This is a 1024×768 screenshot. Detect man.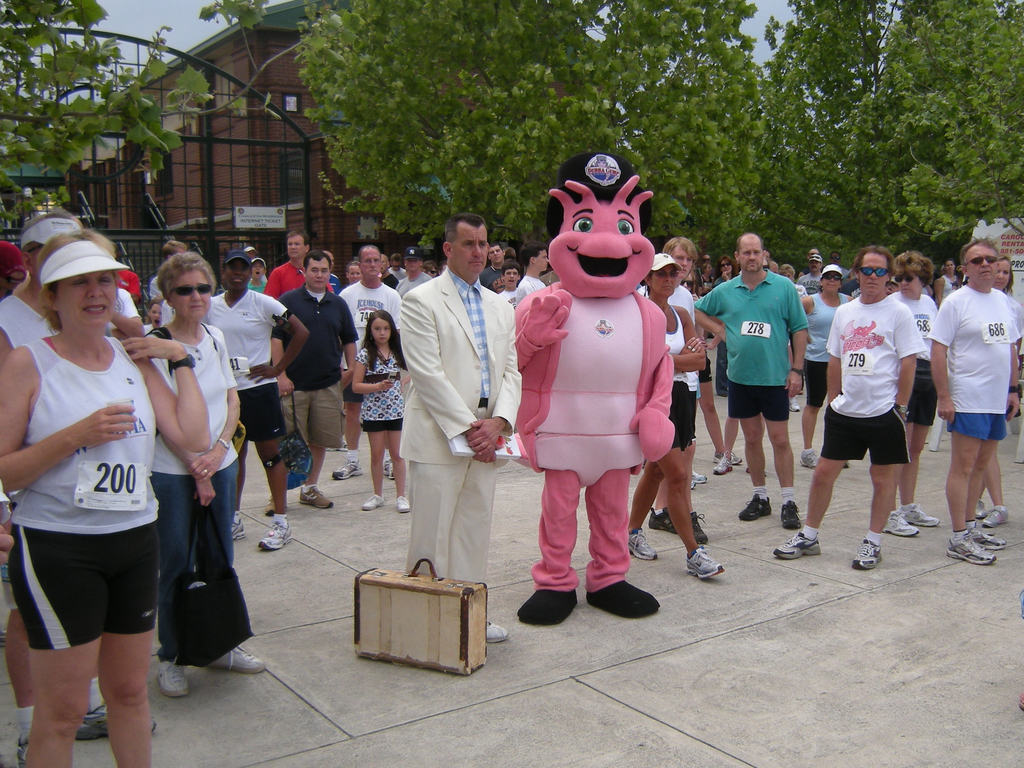
(left=334, top=242, right=403, bottom=480).
